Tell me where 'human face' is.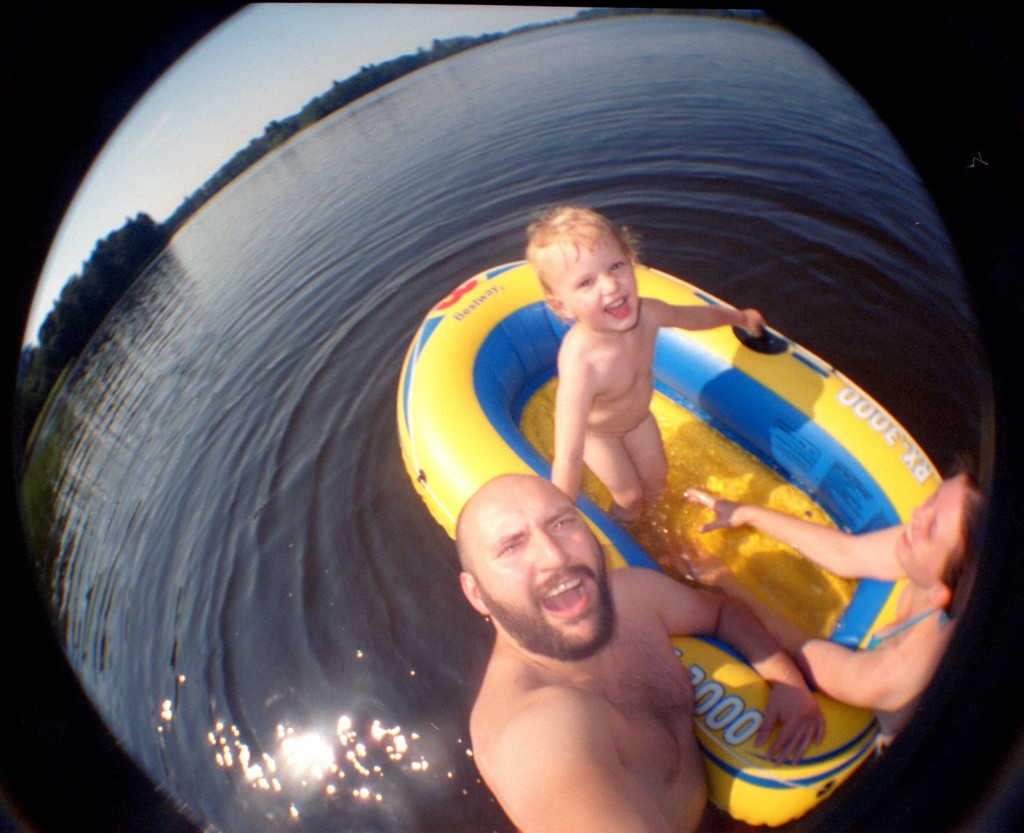
'human face' is at 474,483,613,662.
